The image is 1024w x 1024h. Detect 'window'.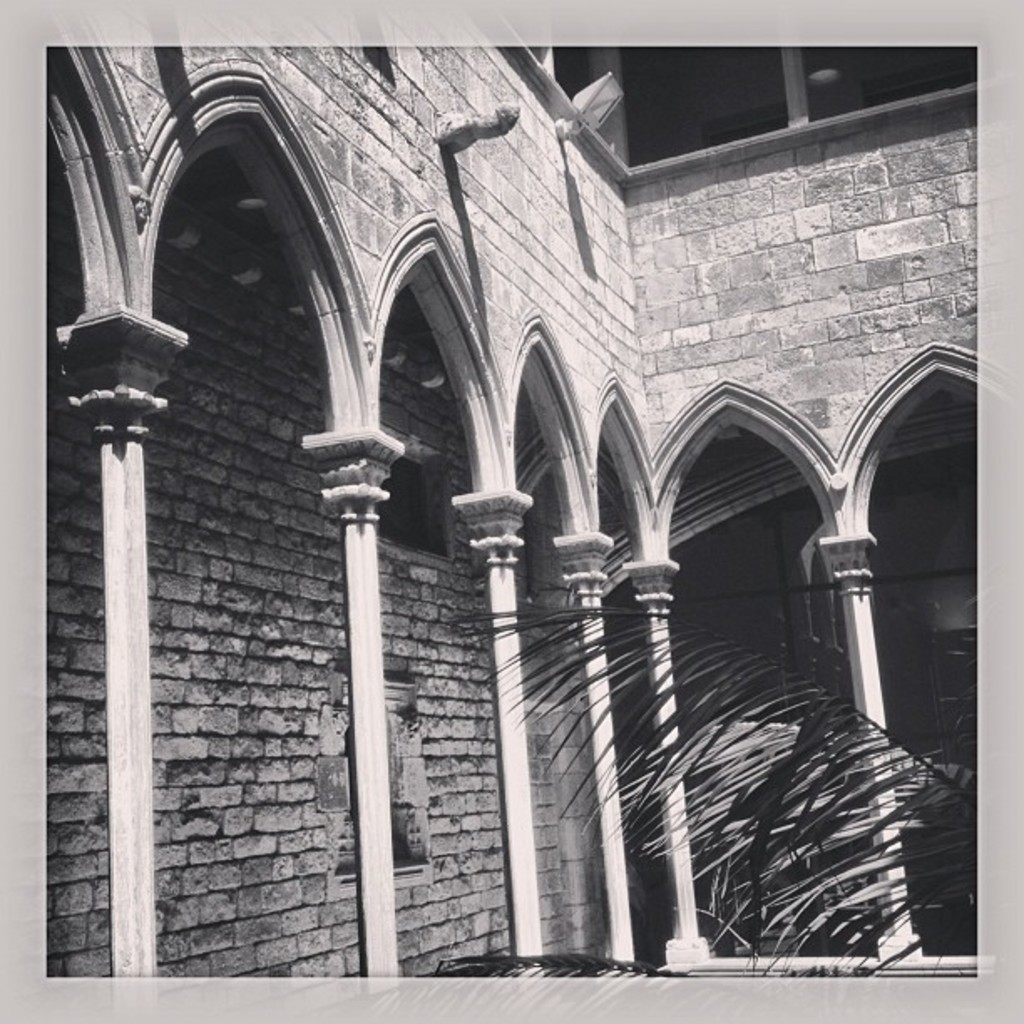
Detection: Rect(336, 678, 428, 895).
